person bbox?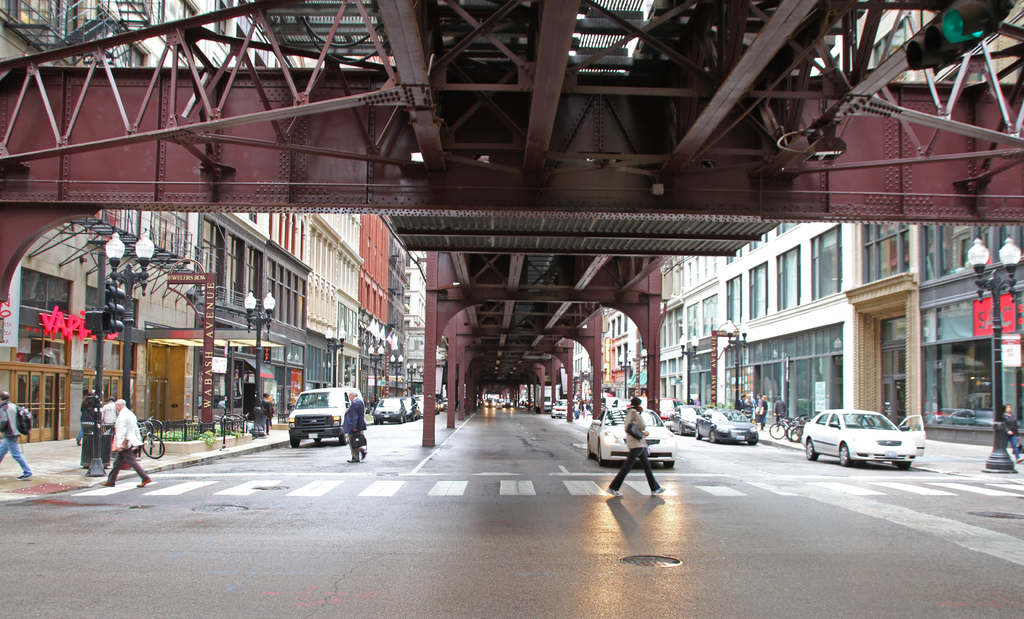
{"left": 601, "top": 415, "right": 666, "bottom": 504}
